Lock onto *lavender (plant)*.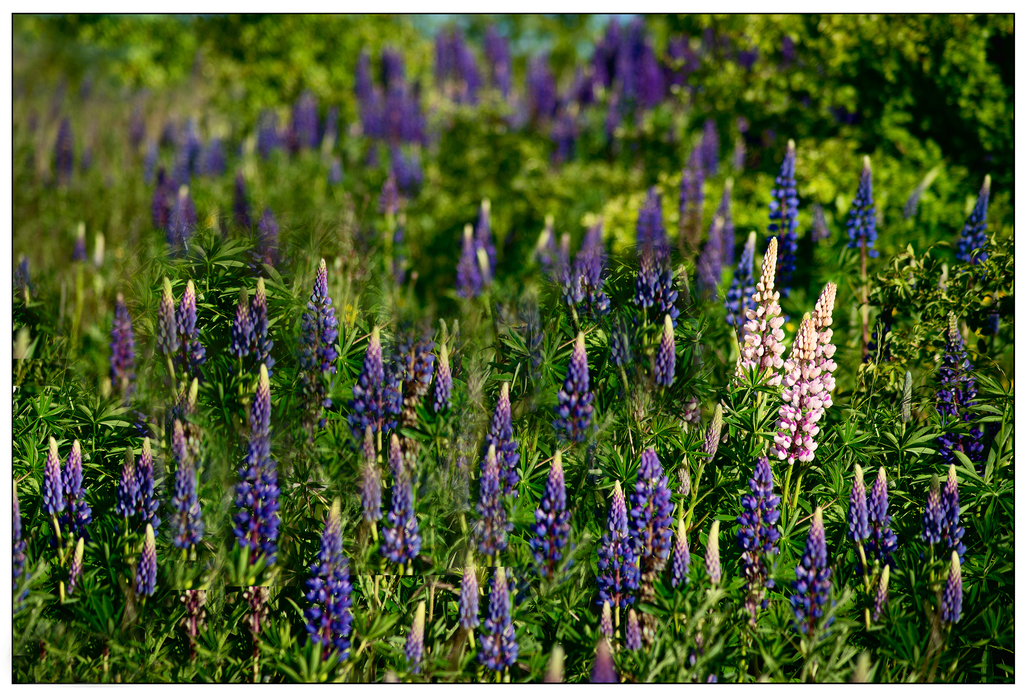
Locked: [x1=624, y1=238, x2=682, y2=342].
